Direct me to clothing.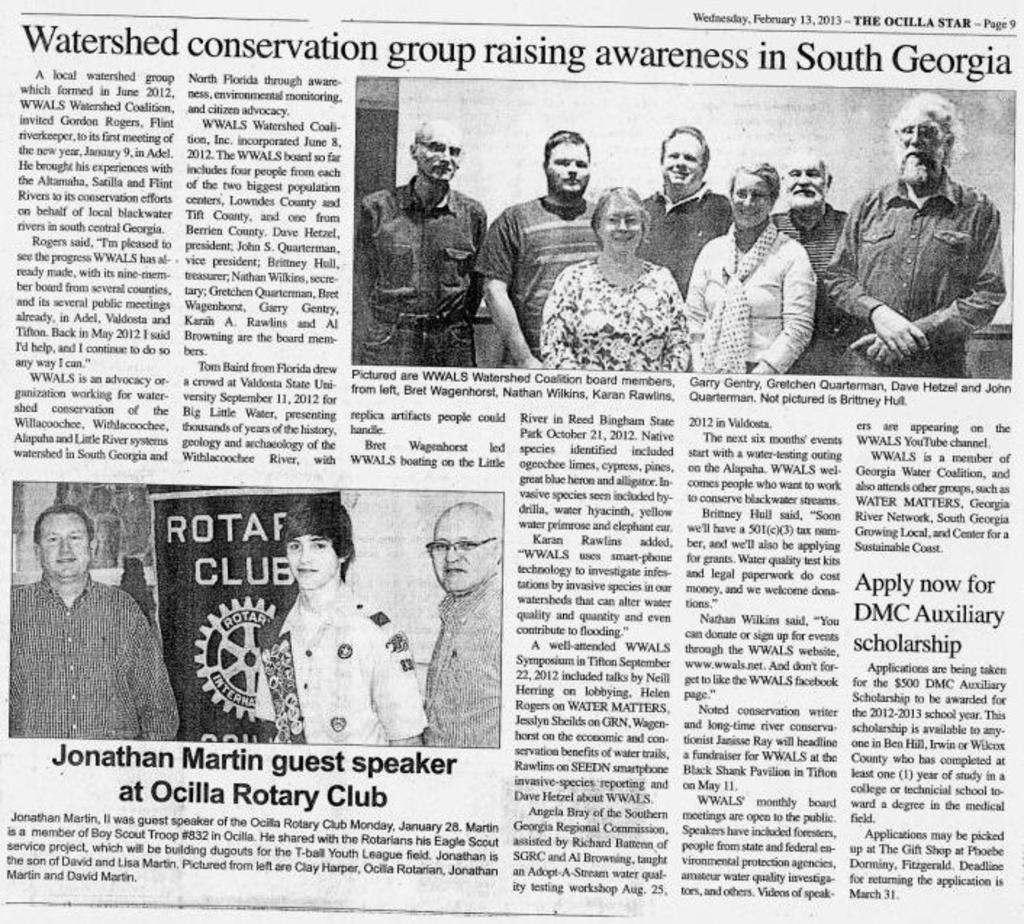
Direction: {"left": 336, "top": 177, "right": 486, "bottom": 368}.
